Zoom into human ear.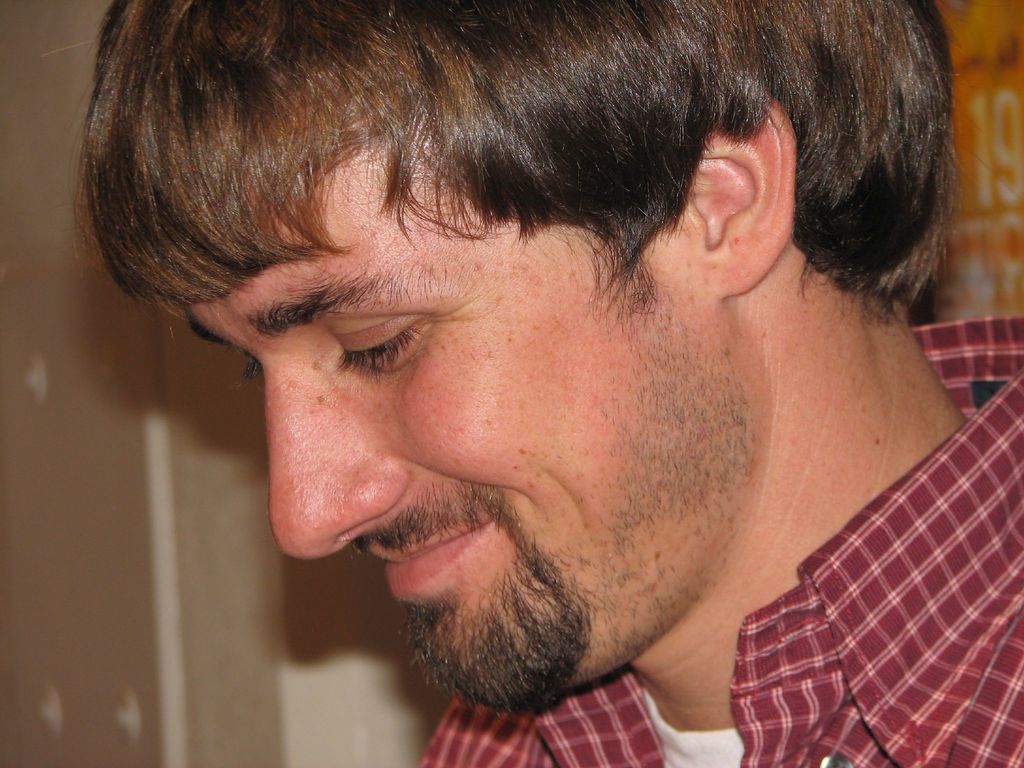
Zoom target: [676, 98, 794, 298].
